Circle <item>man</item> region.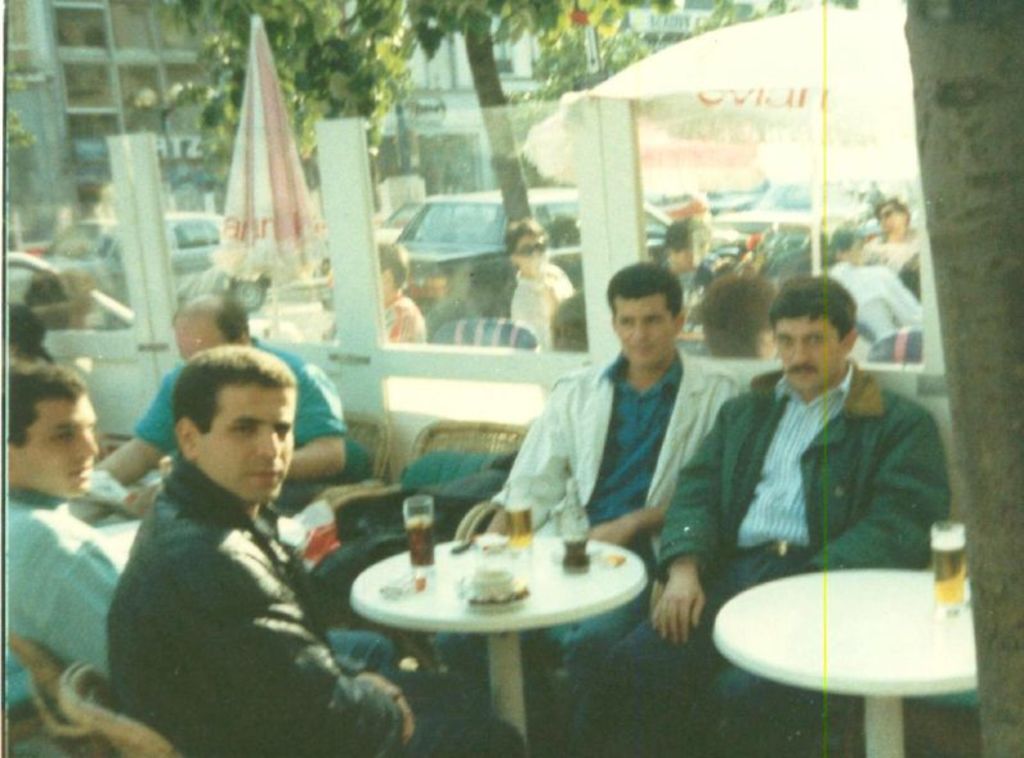
Region: 568,270,947,757.
